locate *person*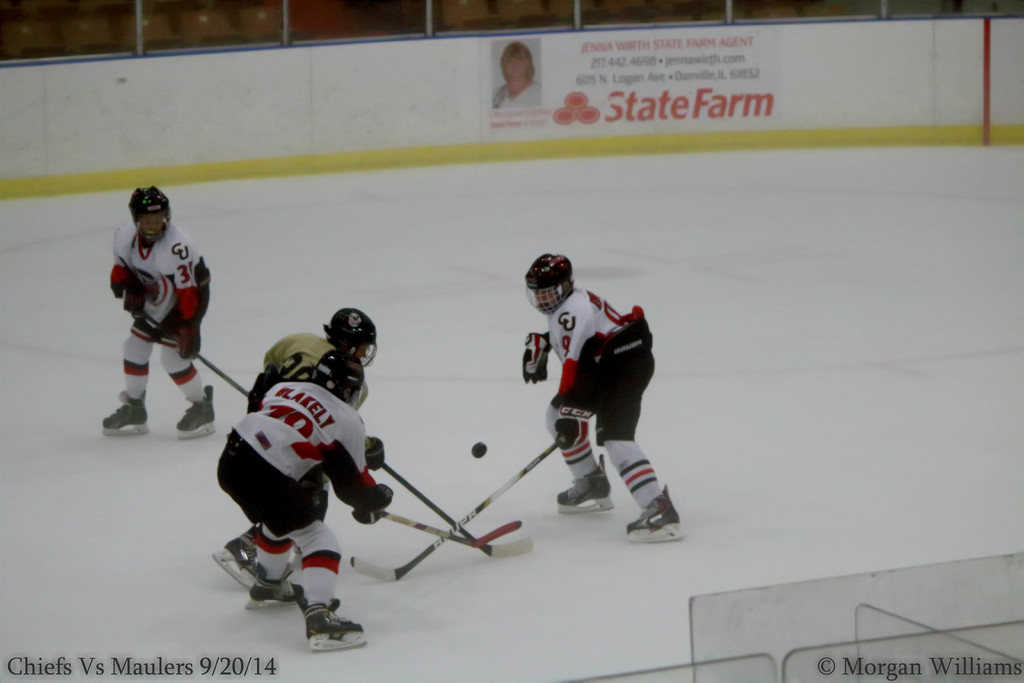
[522, 251, 677, 560]
